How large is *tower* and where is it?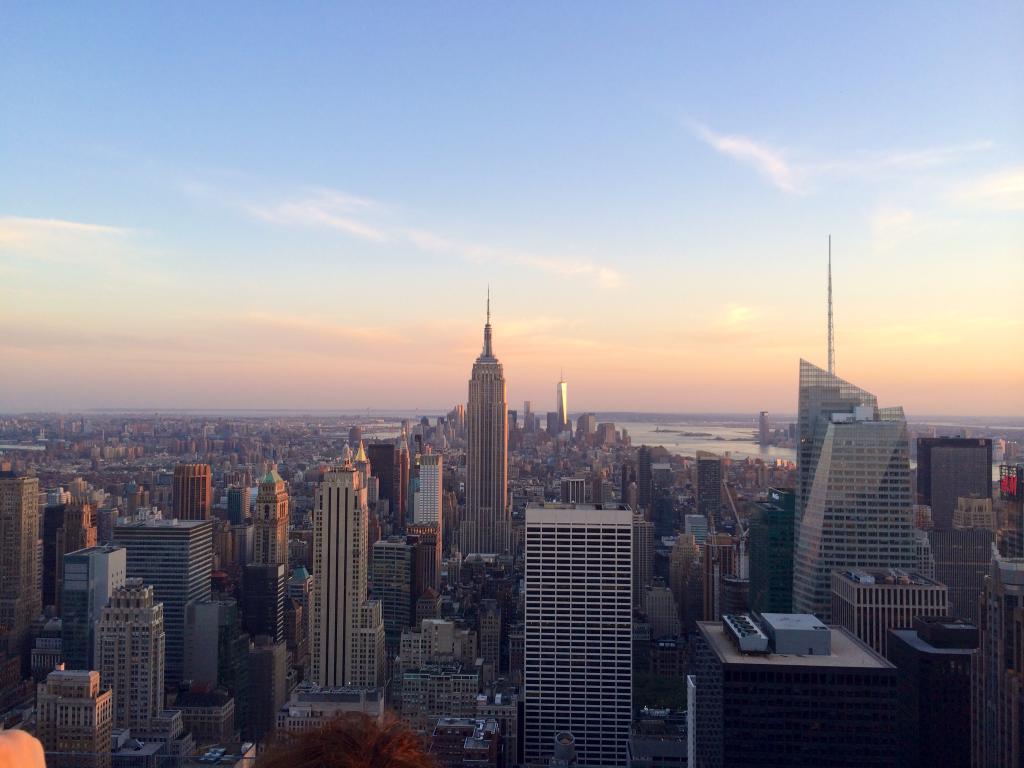
Bounding box: detection(646, 458, 682, 535).
